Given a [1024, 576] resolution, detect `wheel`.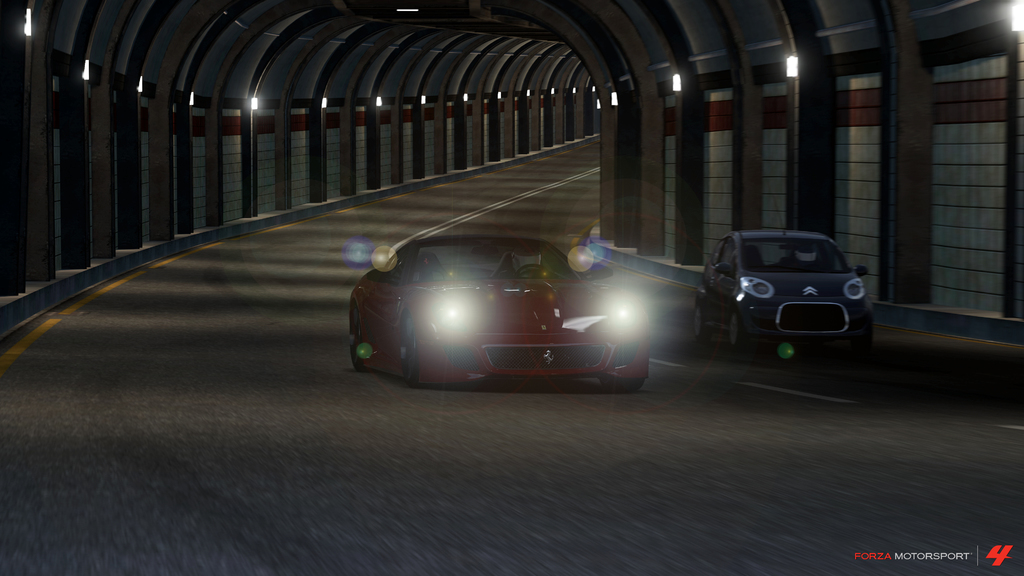
pyautogui.locateOnScreen(403, 319, 420, 386).
